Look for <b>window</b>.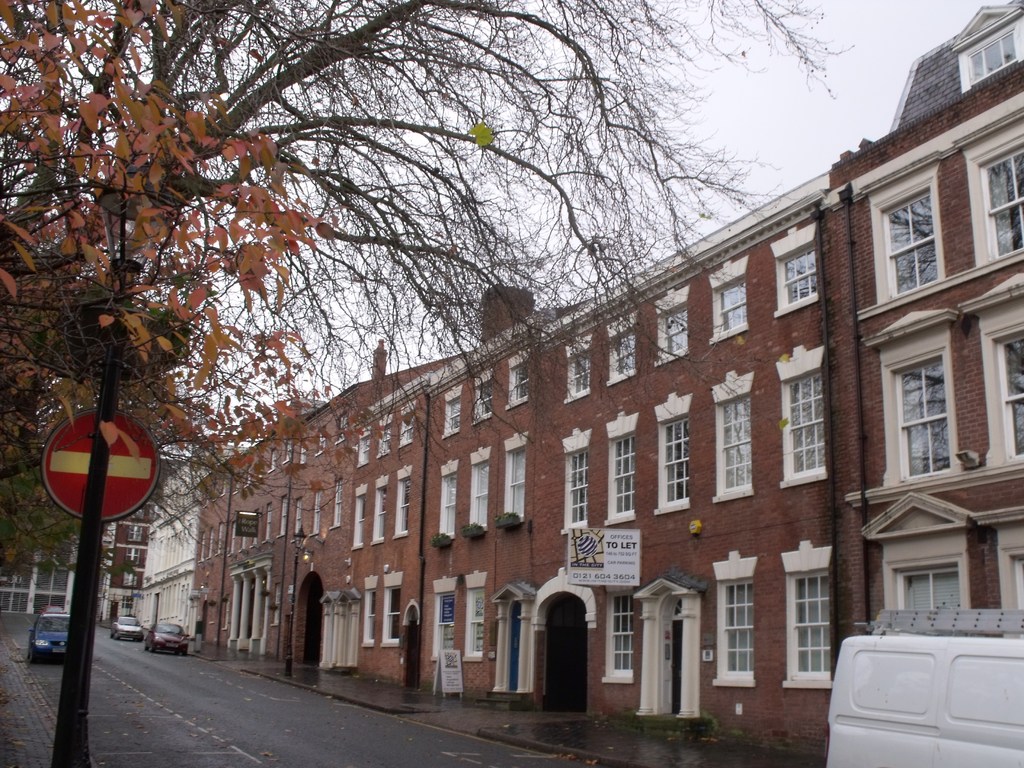
Found: left=957, top=2, right=1023, bottom=99.
